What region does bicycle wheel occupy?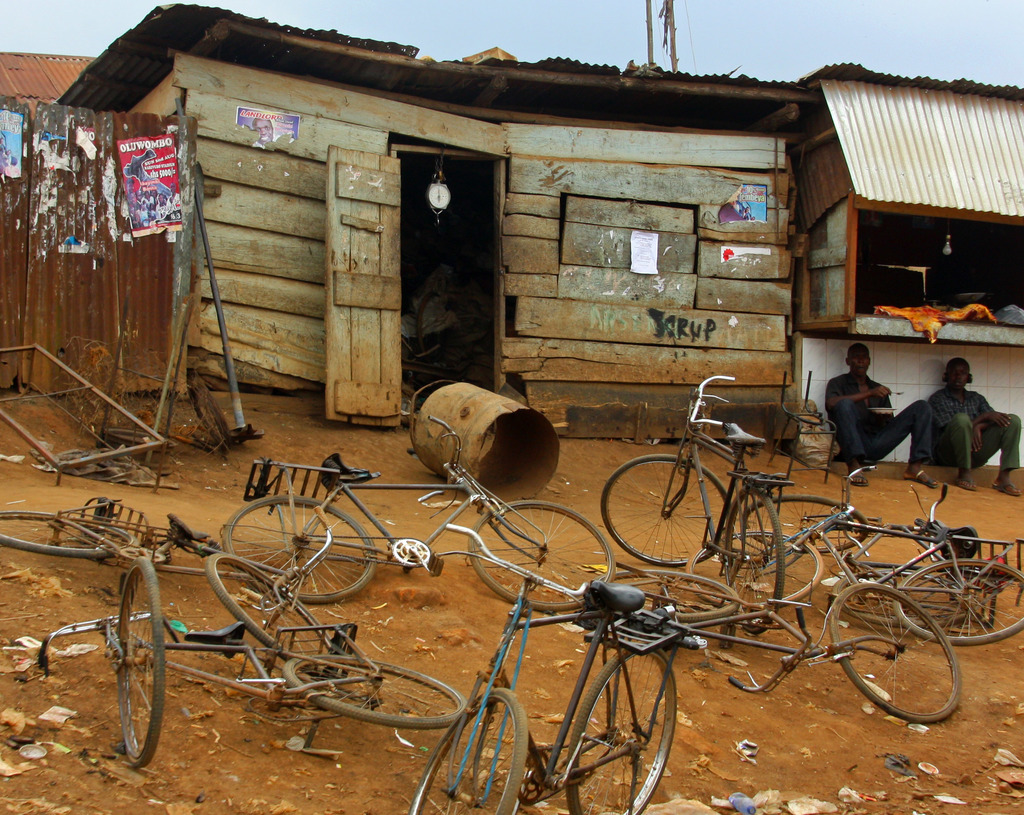
rect(477, 490, 627, 626).
